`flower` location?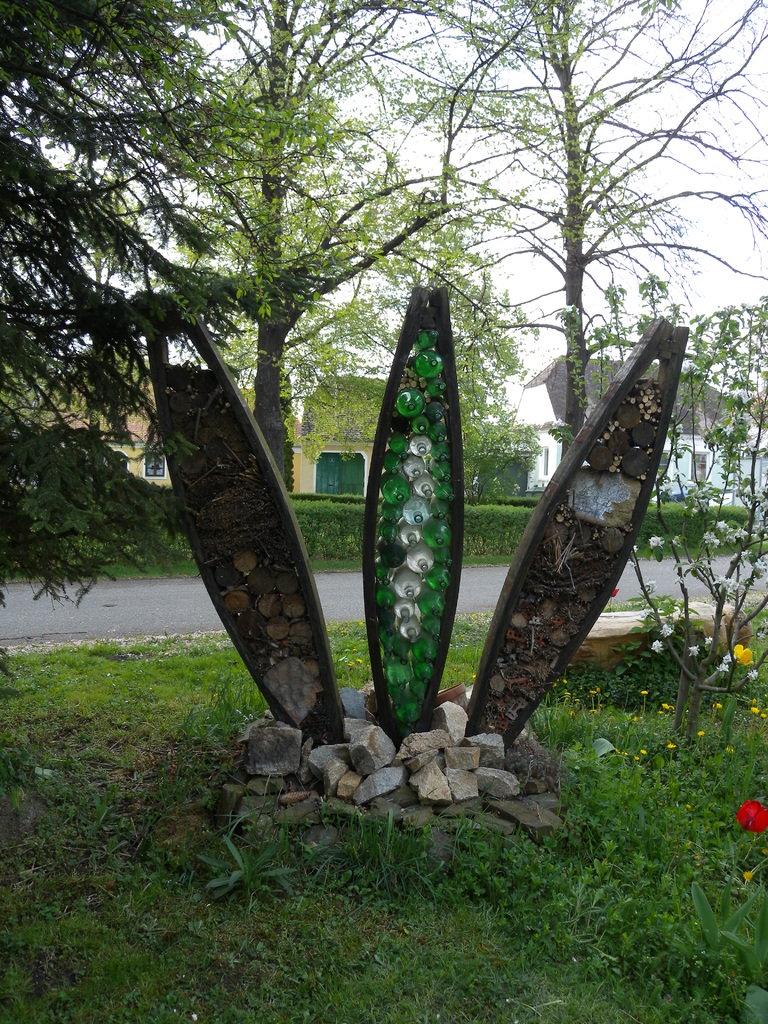
665:739:679:751
